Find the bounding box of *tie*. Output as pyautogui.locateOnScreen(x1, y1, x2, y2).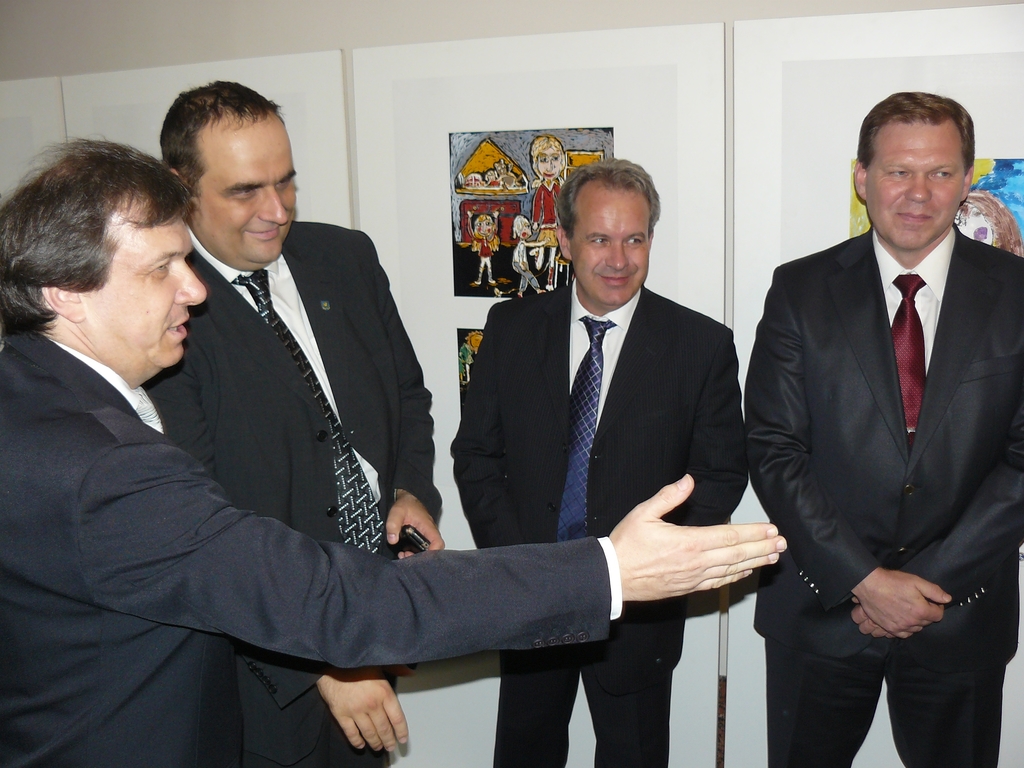
pyautogui.locateOnScreen(554, 315, 621, 549).
